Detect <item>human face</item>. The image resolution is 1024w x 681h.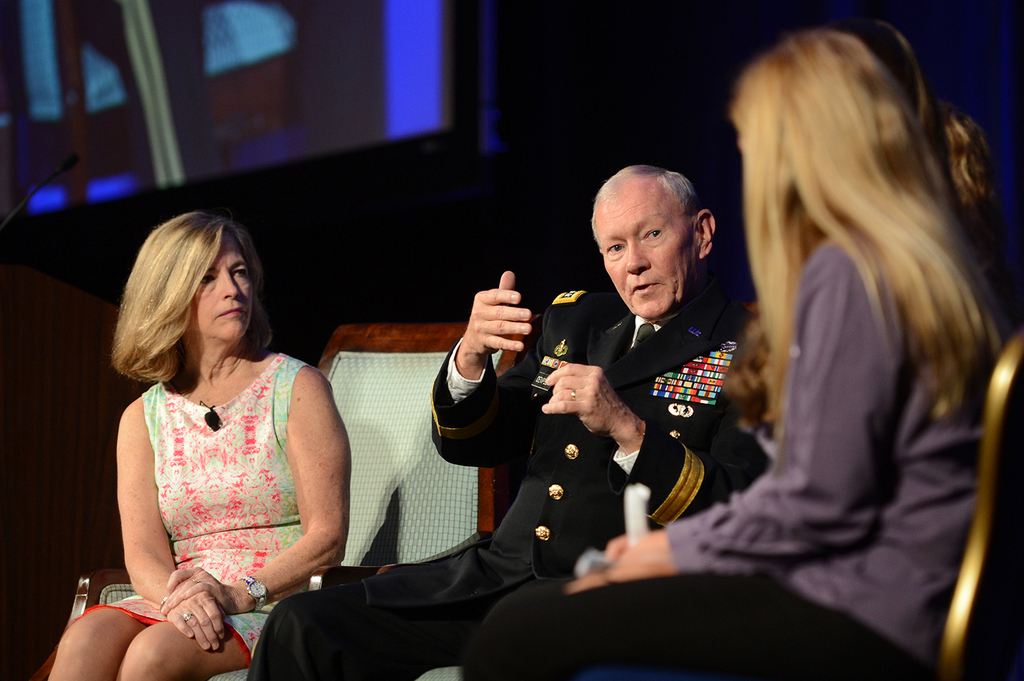
597,182,699,319.
